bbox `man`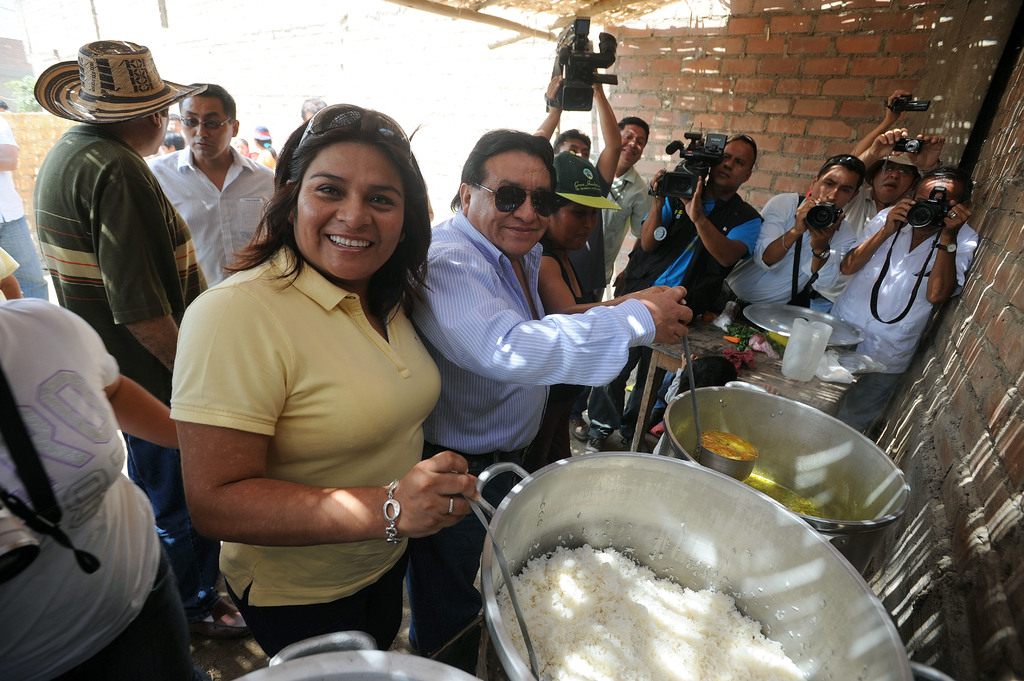
399/124/700/675
